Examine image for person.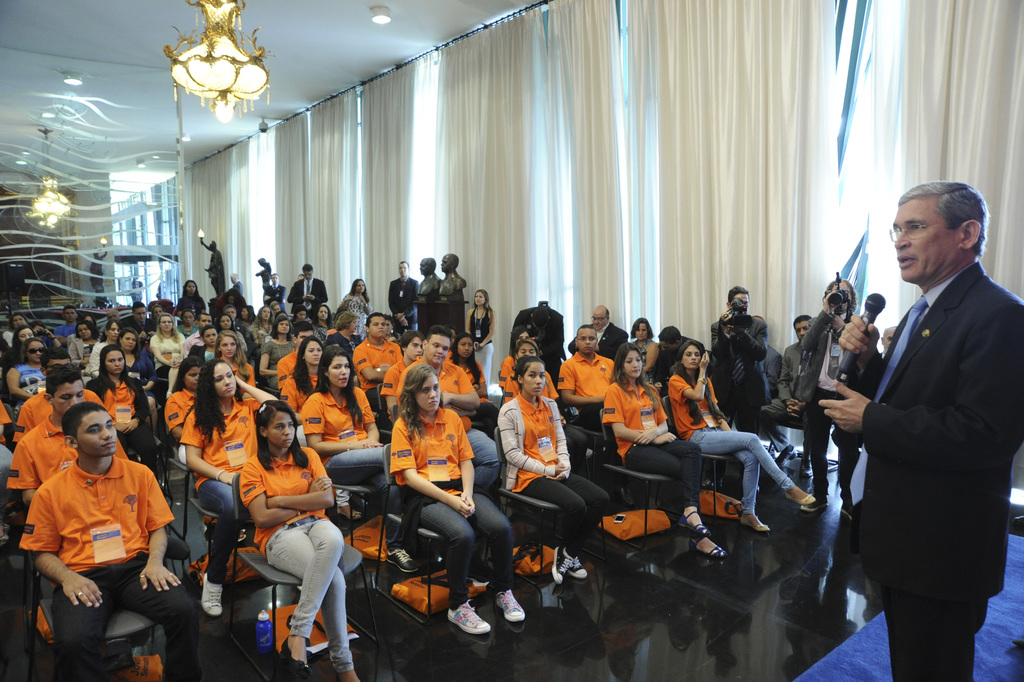
Examination result: <region>0, 183, 1019, 676</region>.
